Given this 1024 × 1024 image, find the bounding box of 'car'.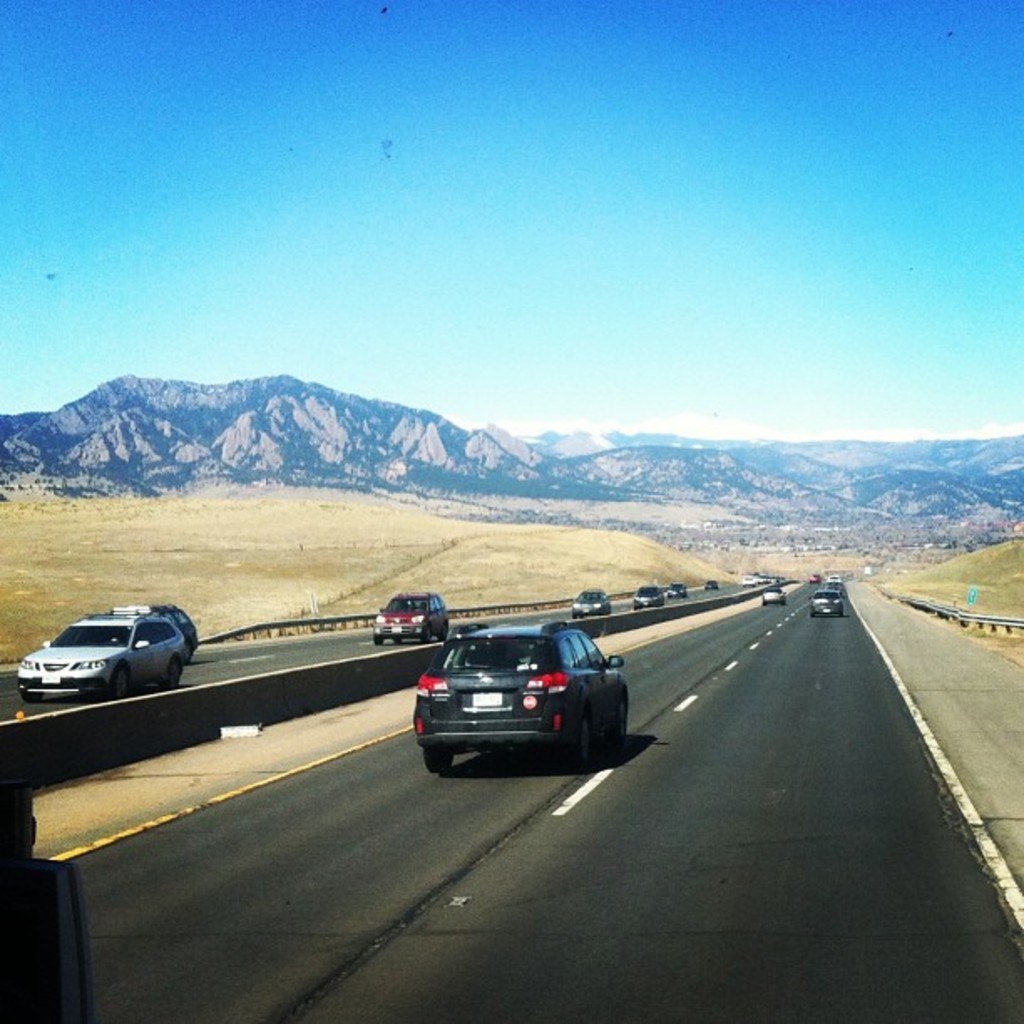
locate(813, 594, 835, 612).
